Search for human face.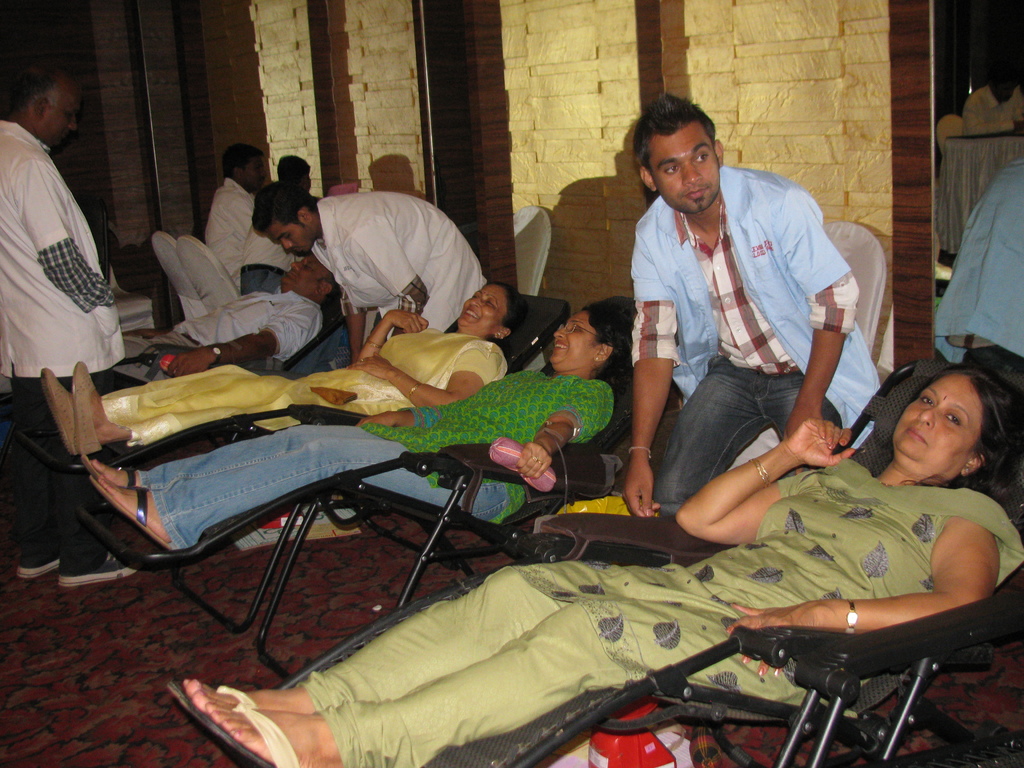
Found at region(282, 258, 330, 295).
